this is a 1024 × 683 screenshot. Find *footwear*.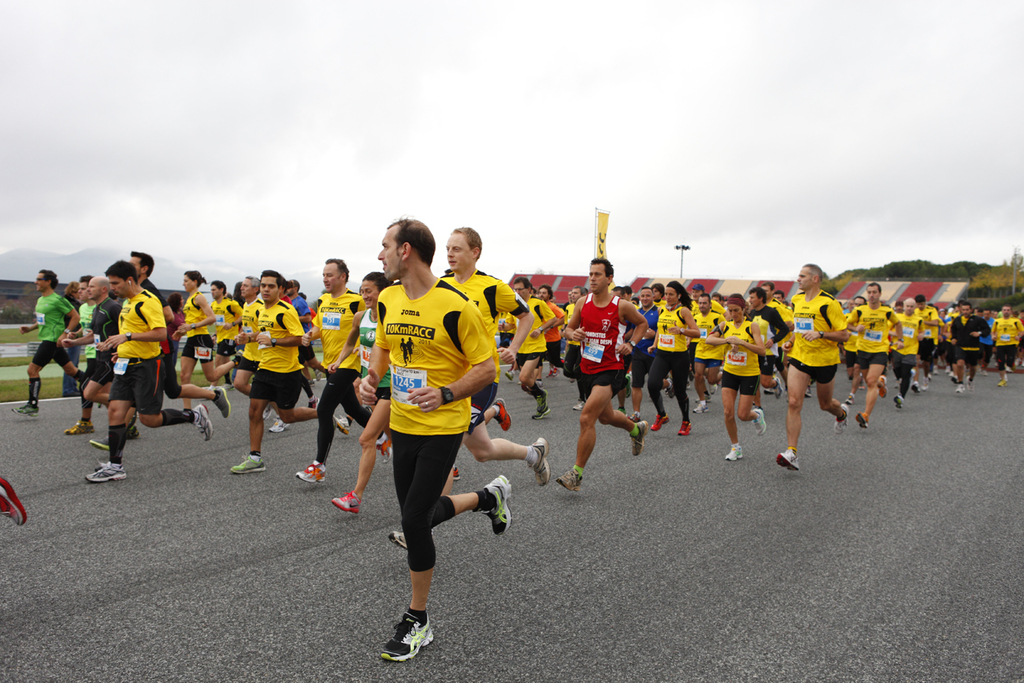
Bounding box: (x1=529, y1=436, x2=551, y2=485).
